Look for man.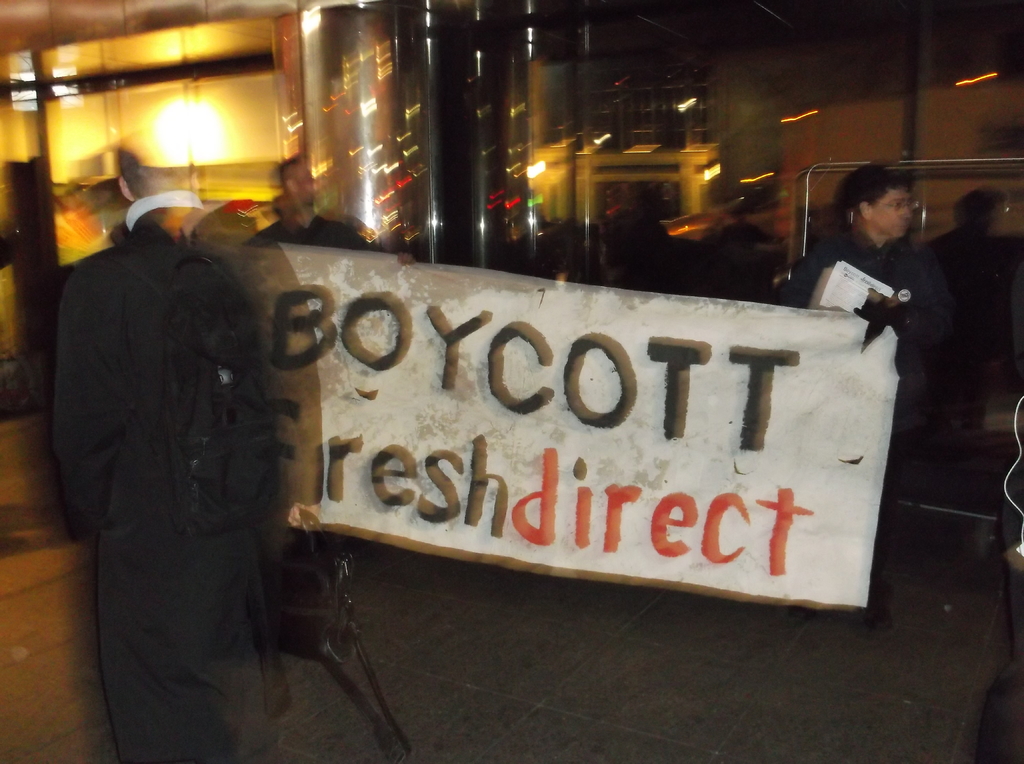
Found: bbox=(778, 164, 989, 643).
